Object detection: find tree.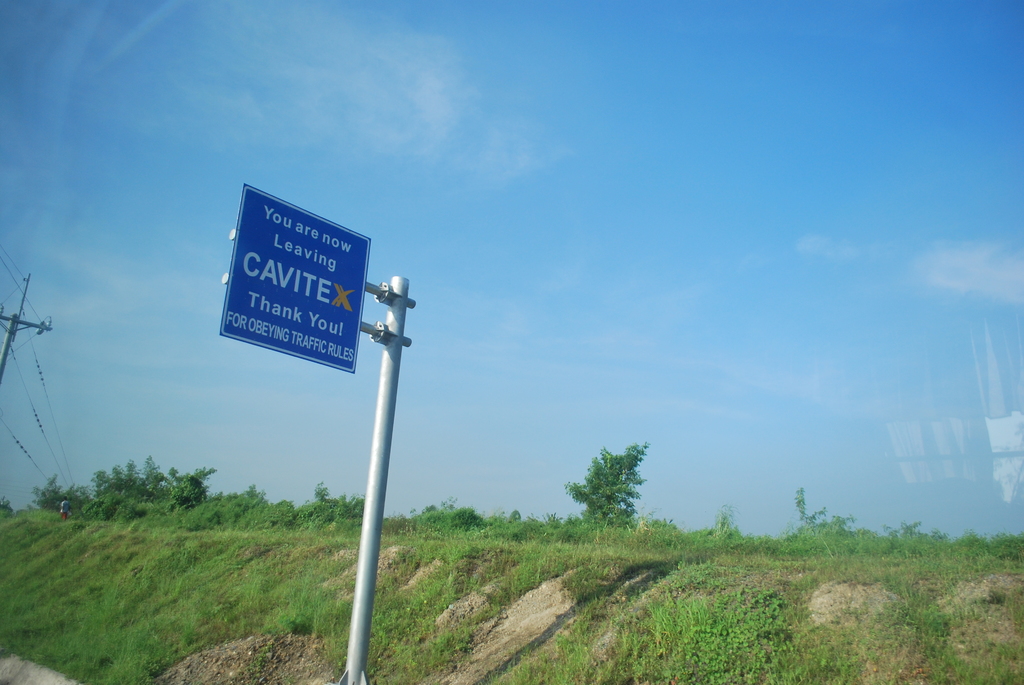
locate(0, 498, 19, 519).
